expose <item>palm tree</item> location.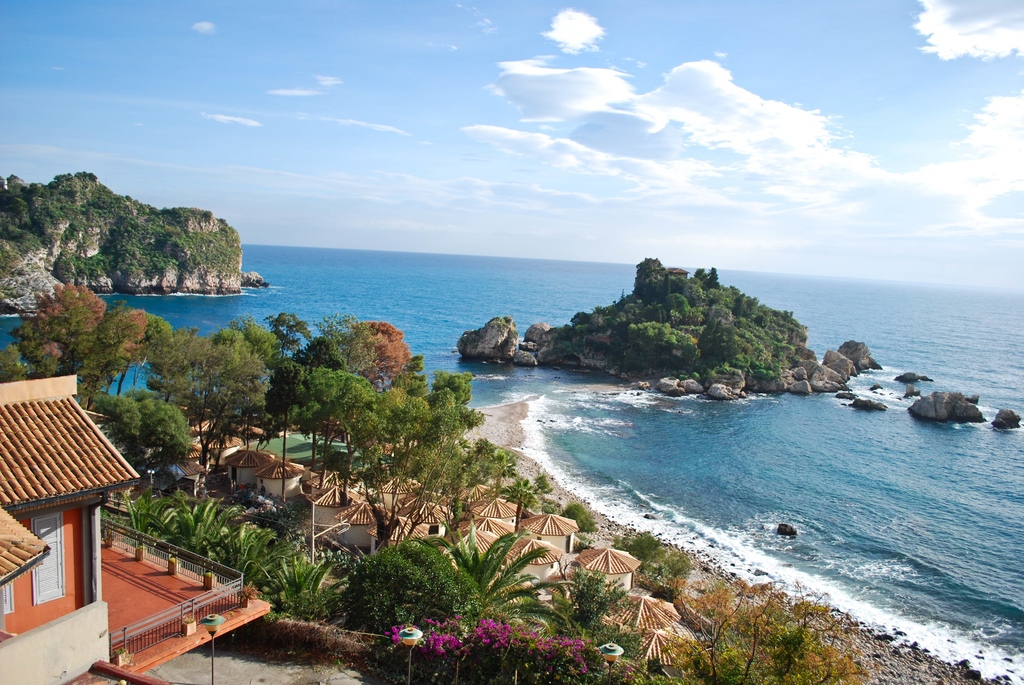
Exposed at bbox(442, 539, 562, 617).
